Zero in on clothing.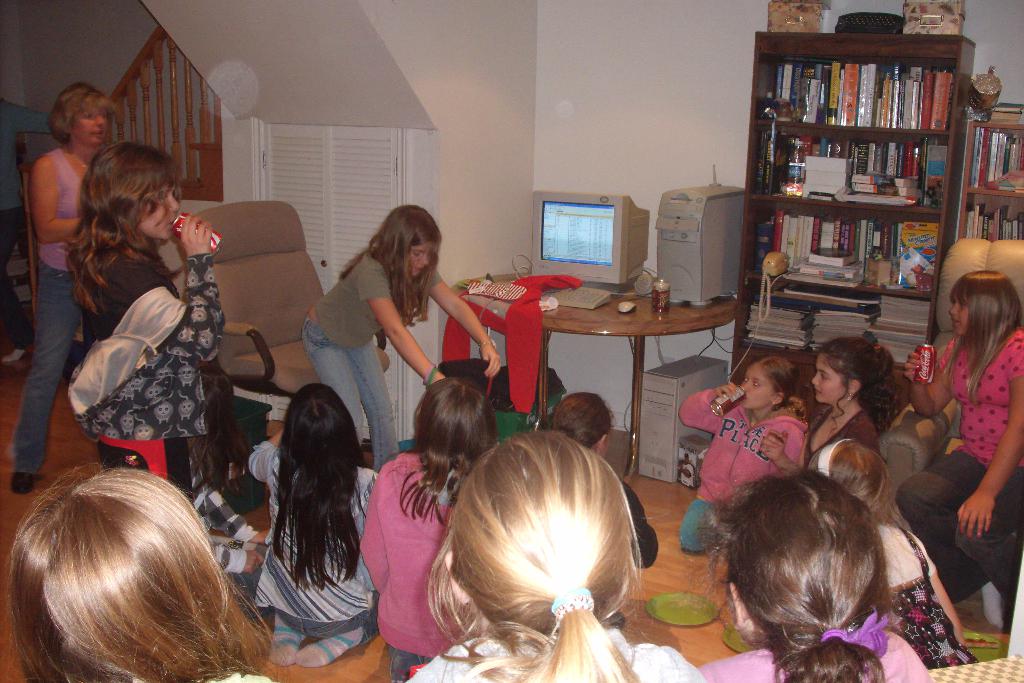
Zeroed in: box=[691, 648, 931, 682].
